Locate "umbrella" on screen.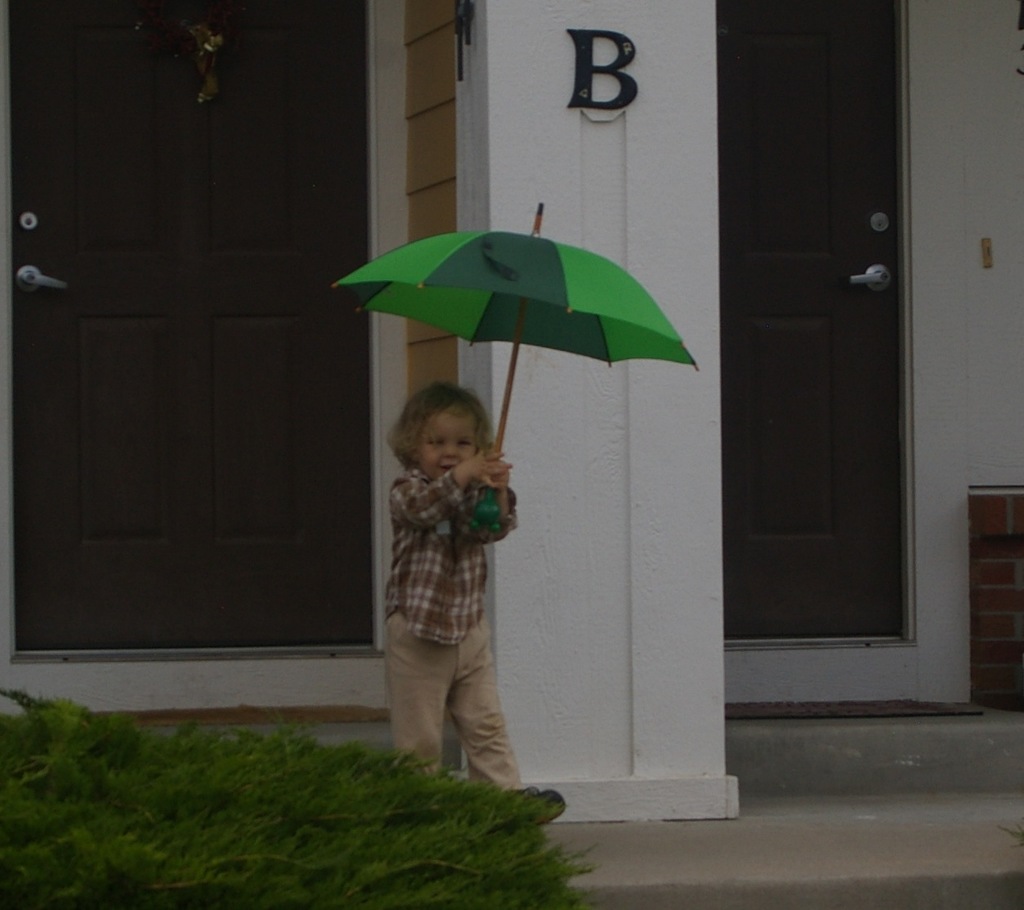
On screen at box(333, 202, 699, 549).
